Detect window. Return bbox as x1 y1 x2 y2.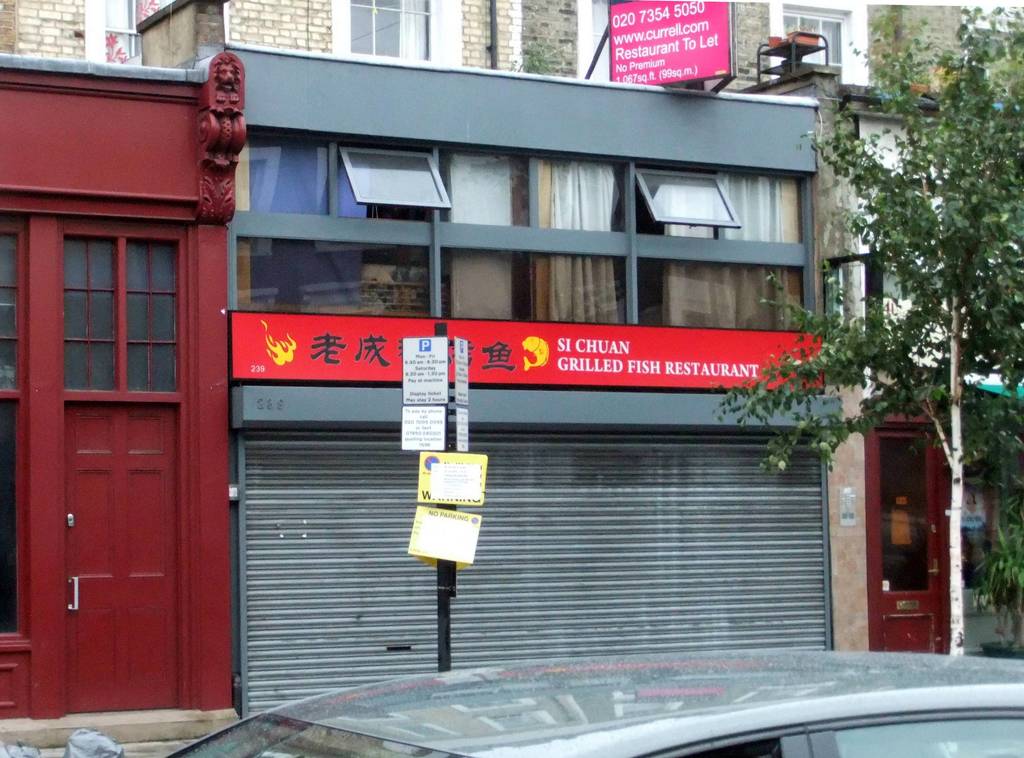
328 0 463 67.
